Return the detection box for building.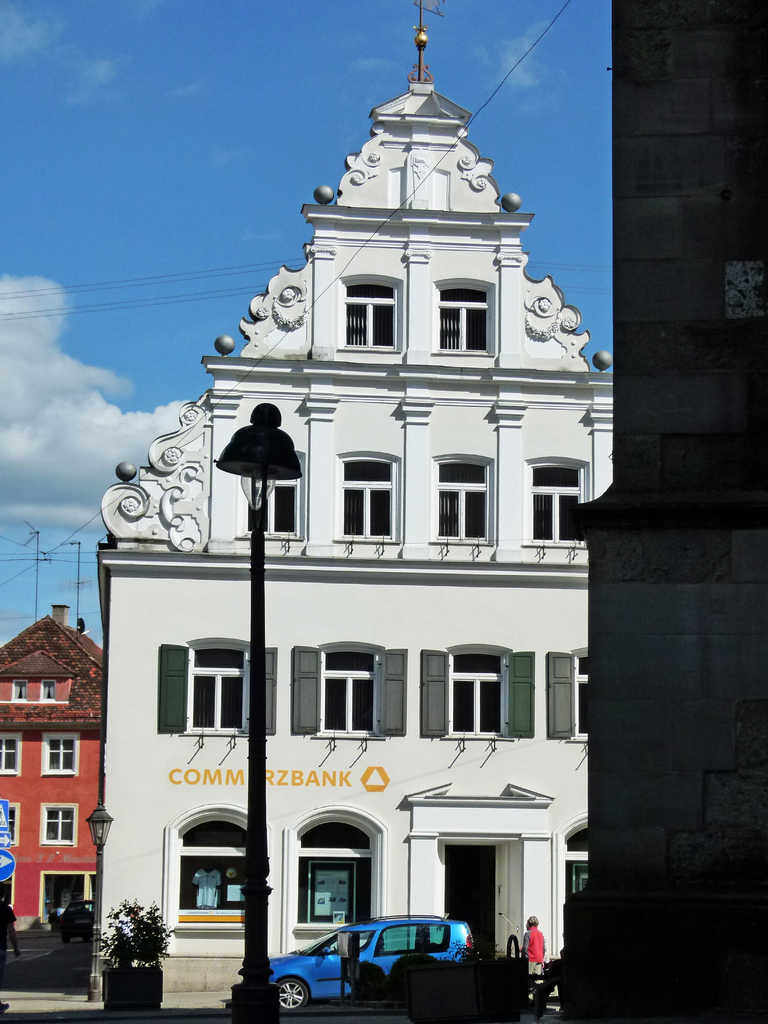
x1=95, y1=13, x2=613, y2=1000.
